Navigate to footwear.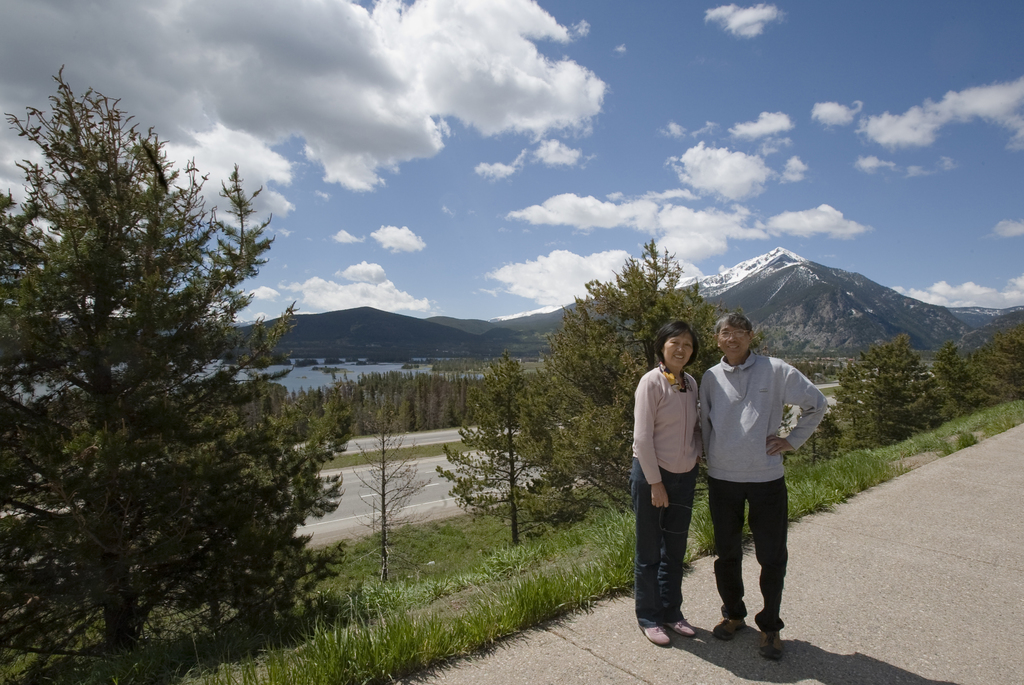
Navigation target: <region>712, 615, 748, 639</region>.
